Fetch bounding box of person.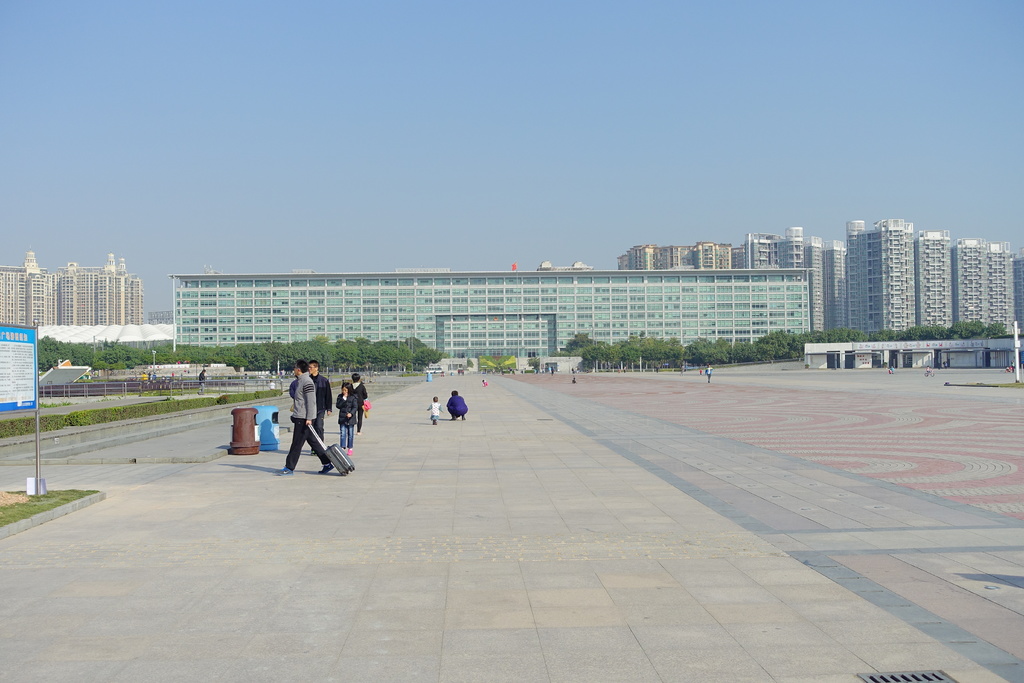
Bbox: [x1=333, y1=382, x2=356, y2=456].
